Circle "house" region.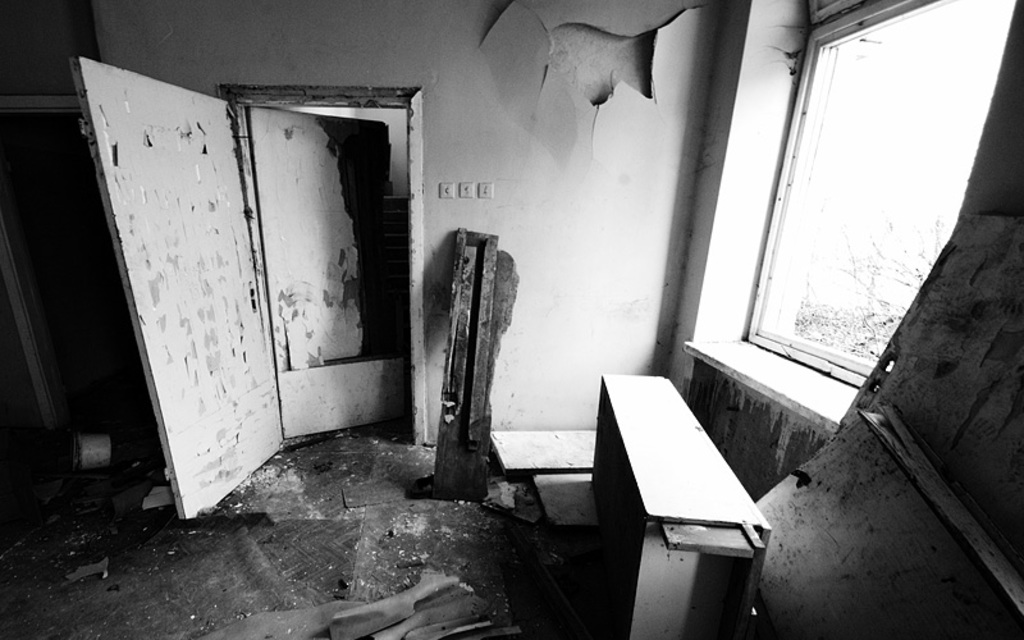
Region: (x1=0, y1=0, x2=1023, y2=639).
